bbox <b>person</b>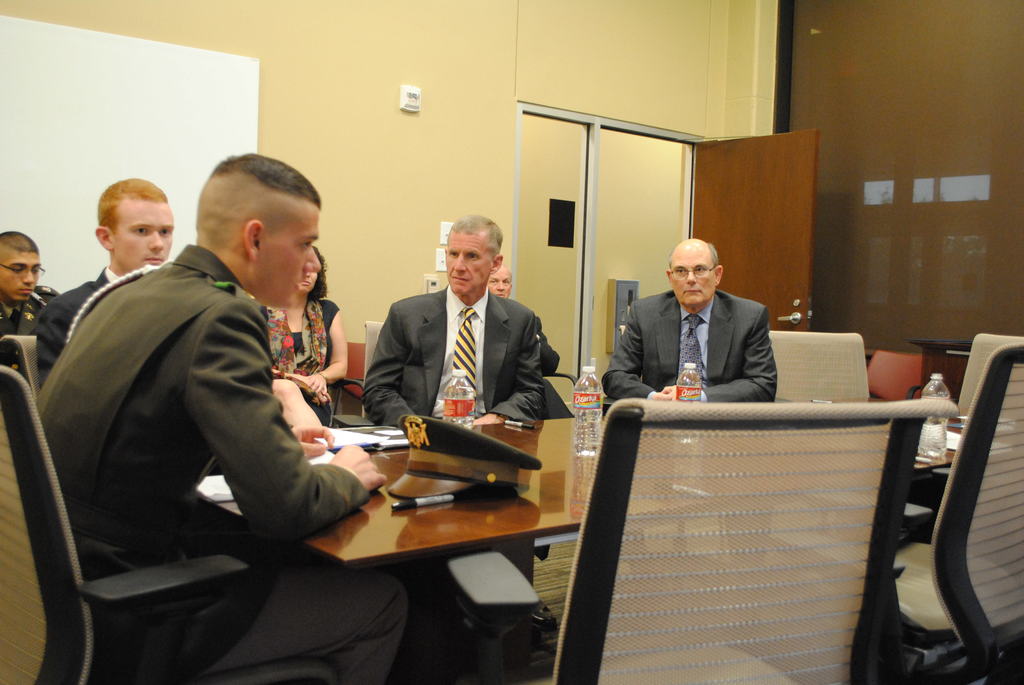
left=271, top=248, right=351, bottom=434
